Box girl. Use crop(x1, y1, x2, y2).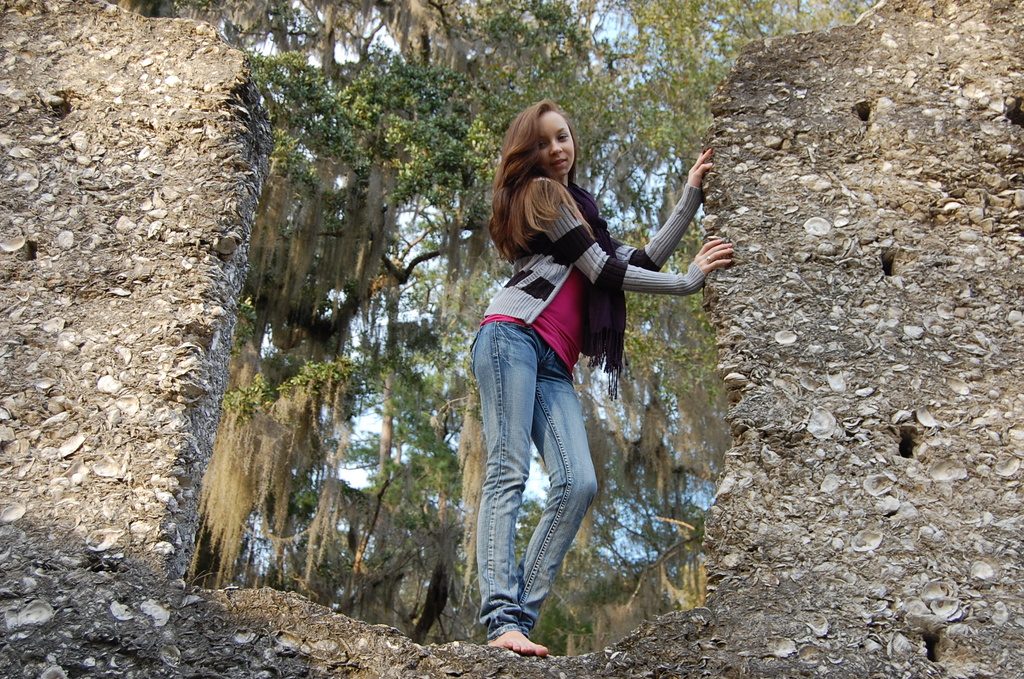
crop(470, 99, 733, 653).
